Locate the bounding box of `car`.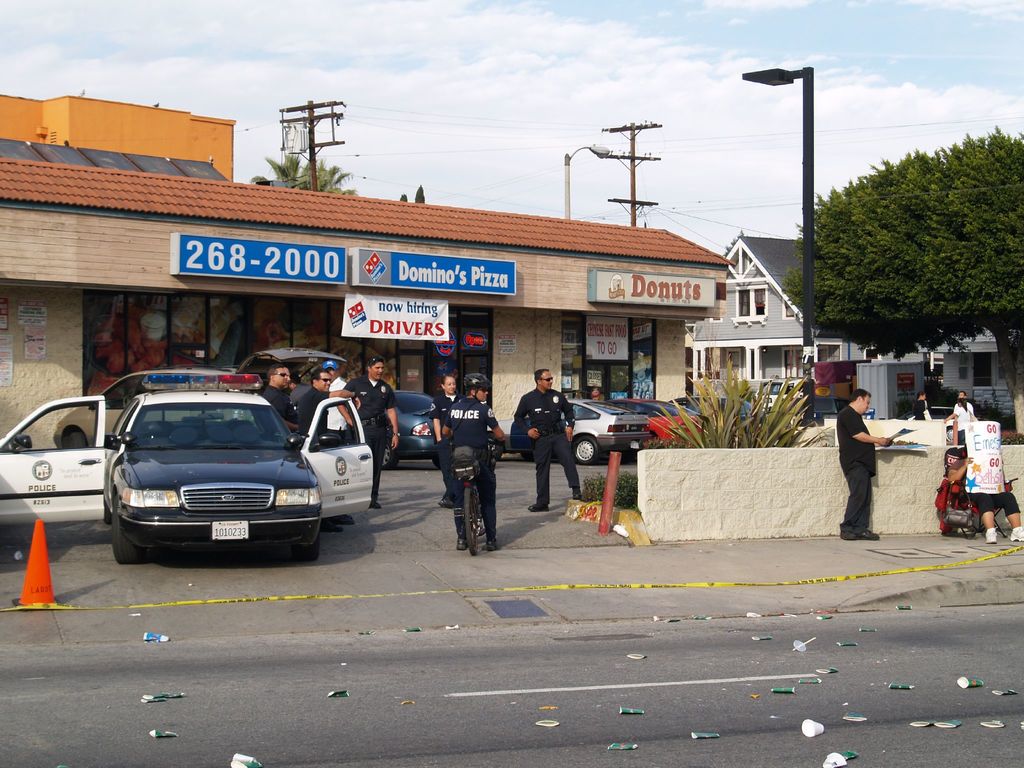
Bounding box: rect(897, 406, 957, 420).
